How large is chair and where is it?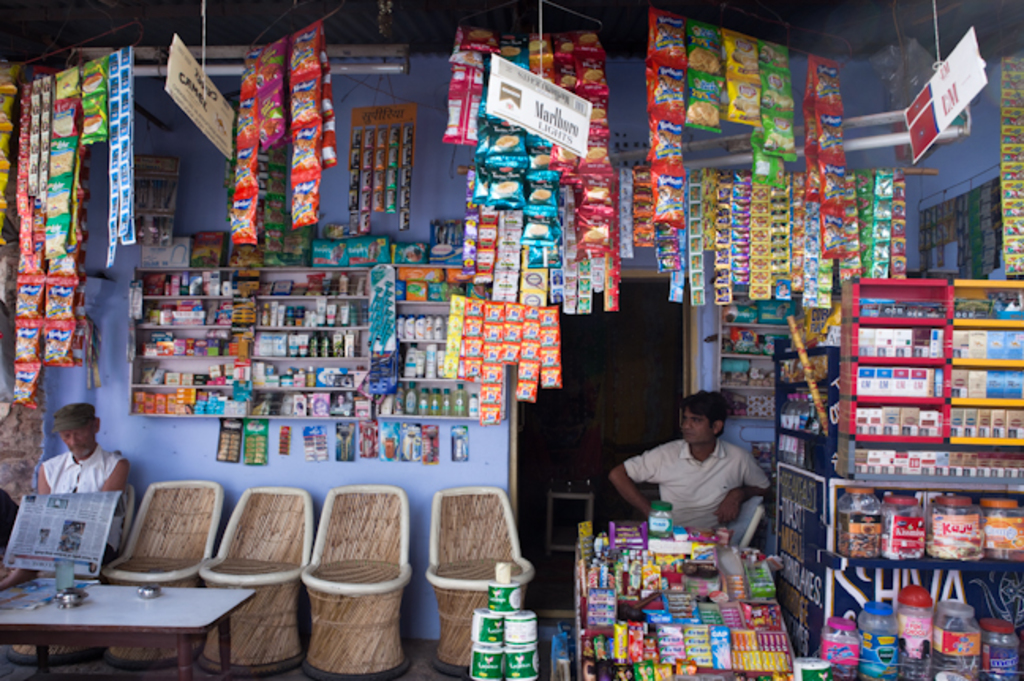
Bounding box: Rect(420, 488, 537, 641).
